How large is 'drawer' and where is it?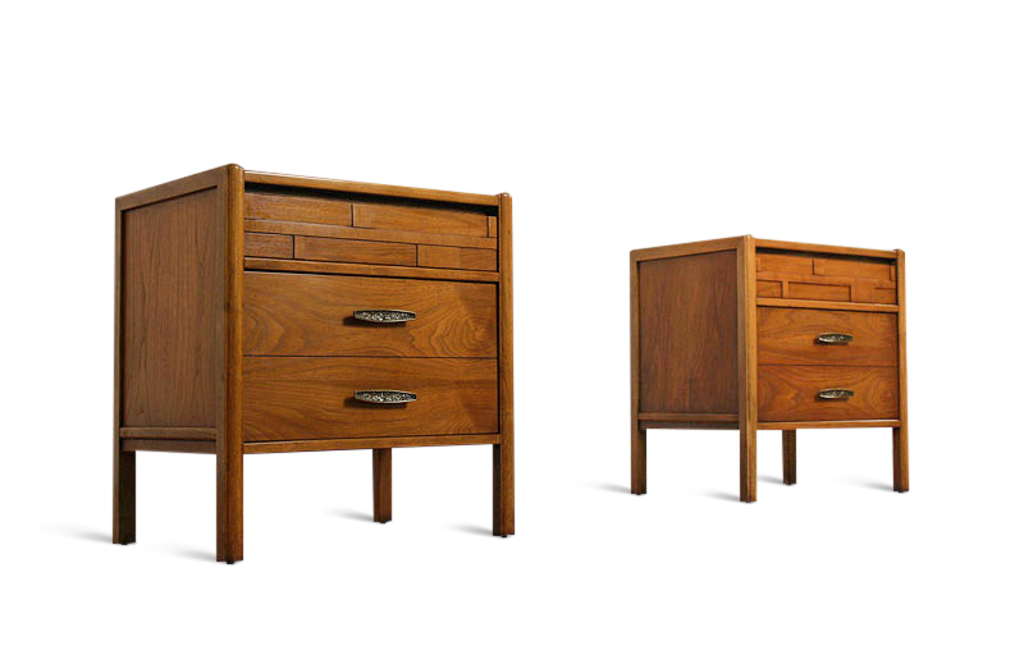
Bounding box: box(116, 357, 498, 444).
